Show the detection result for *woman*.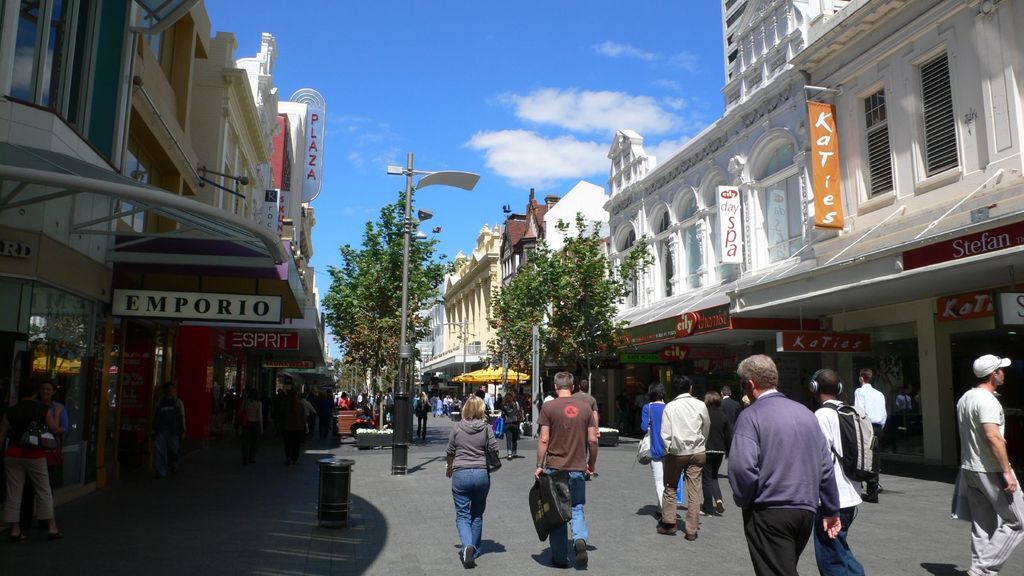
[left=445, top=386, right=504, bottom=566].
